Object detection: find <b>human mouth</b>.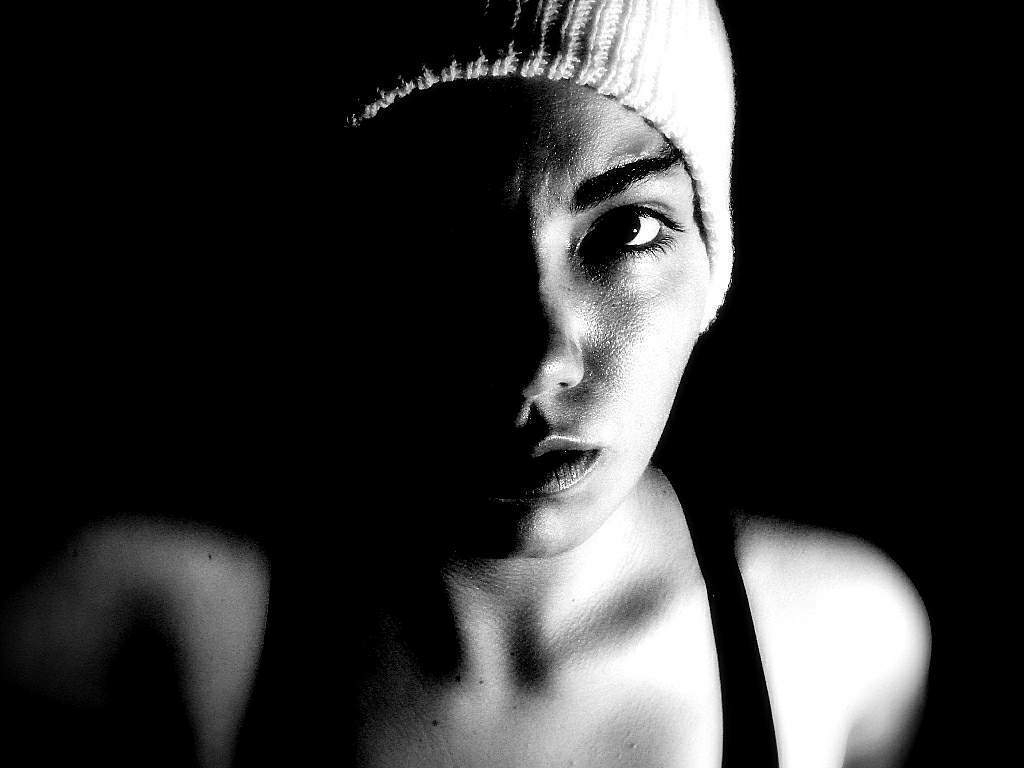
493 440 626 507.
